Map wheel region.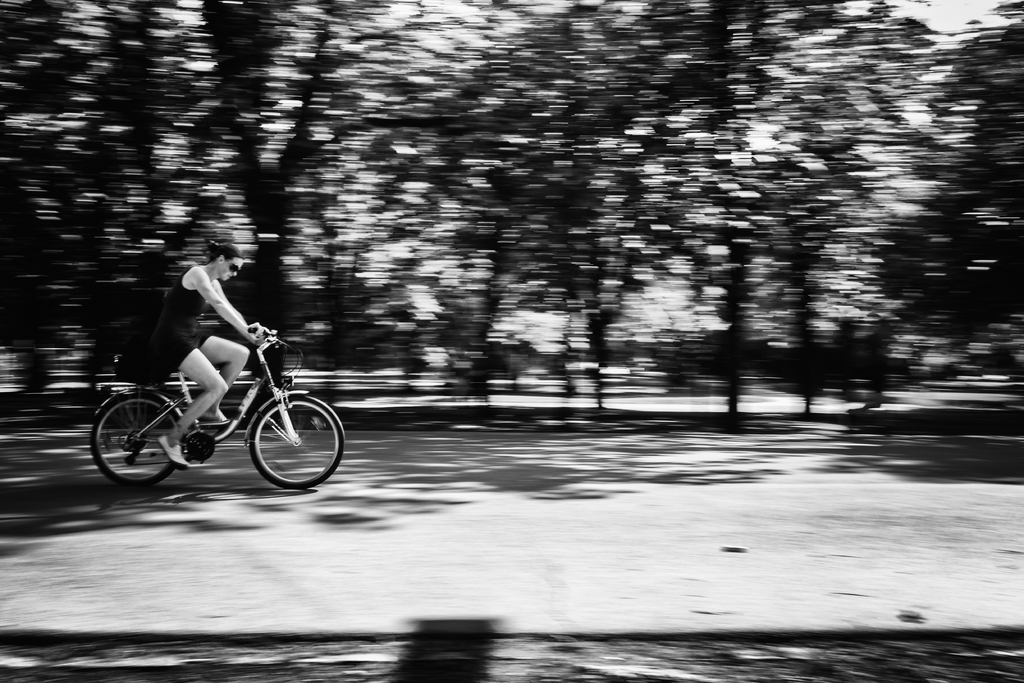
Mapped to [left=250, top=397, right=344, bottom=487].
